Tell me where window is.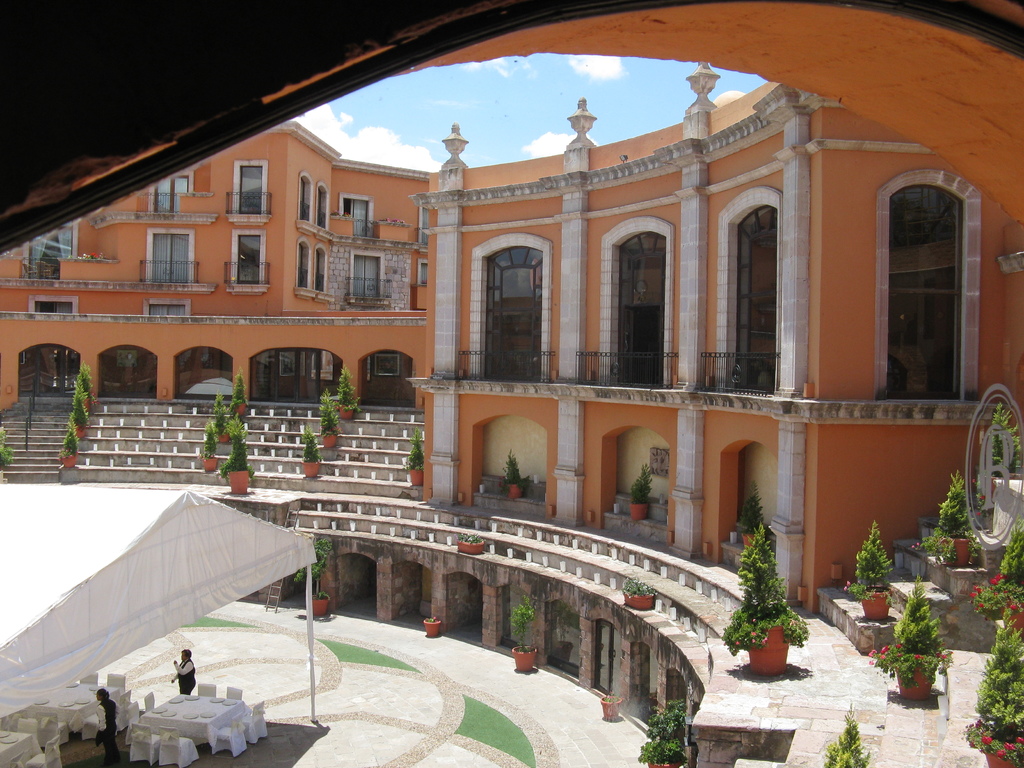
window is at [296,241,311,289].
